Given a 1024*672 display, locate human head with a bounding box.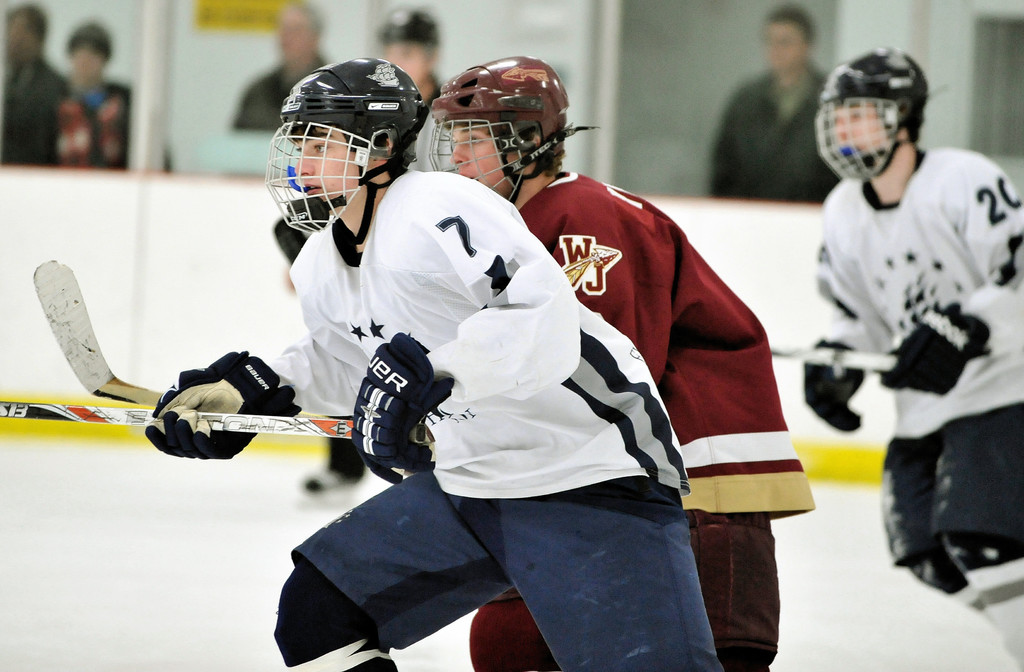
Located: box=[69, 19, 114, 84].
